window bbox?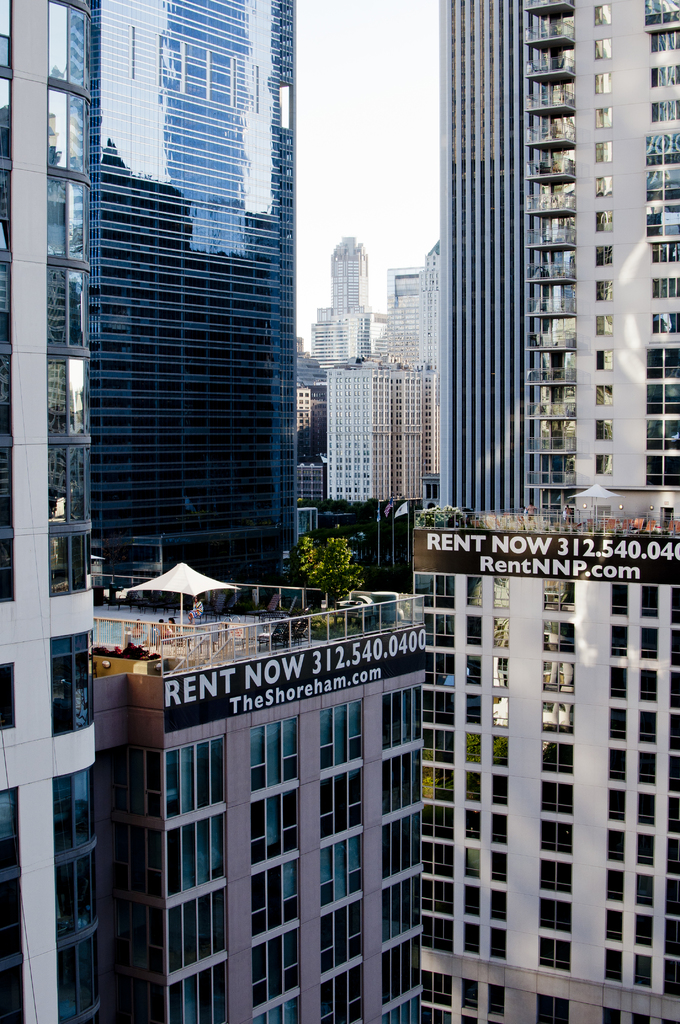
detection(424, 841, 455, 881)
